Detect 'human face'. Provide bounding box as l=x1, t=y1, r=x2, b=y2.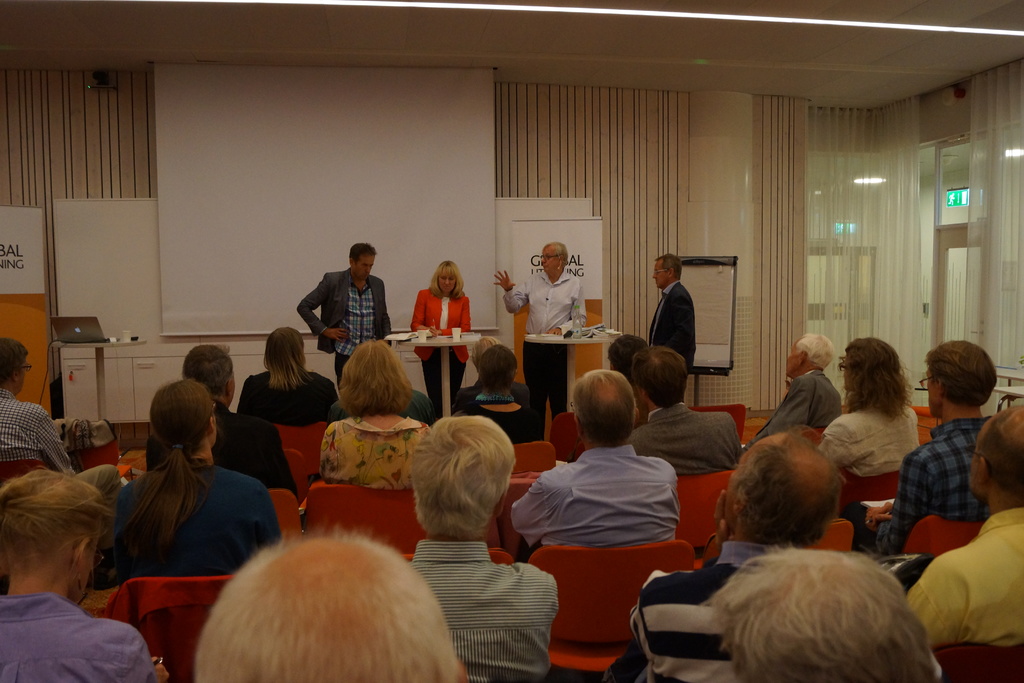
l=444, t=270, r=456, b=293.
